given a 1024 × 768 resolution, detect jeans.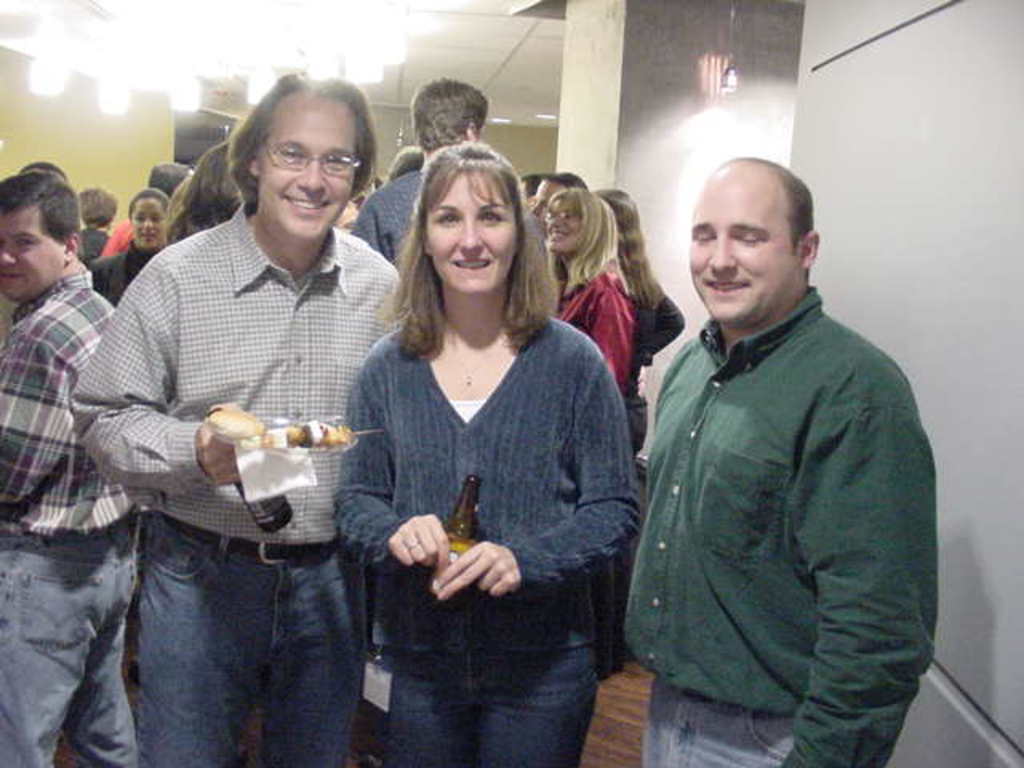
bbox=(378, 638, 600, 766).
